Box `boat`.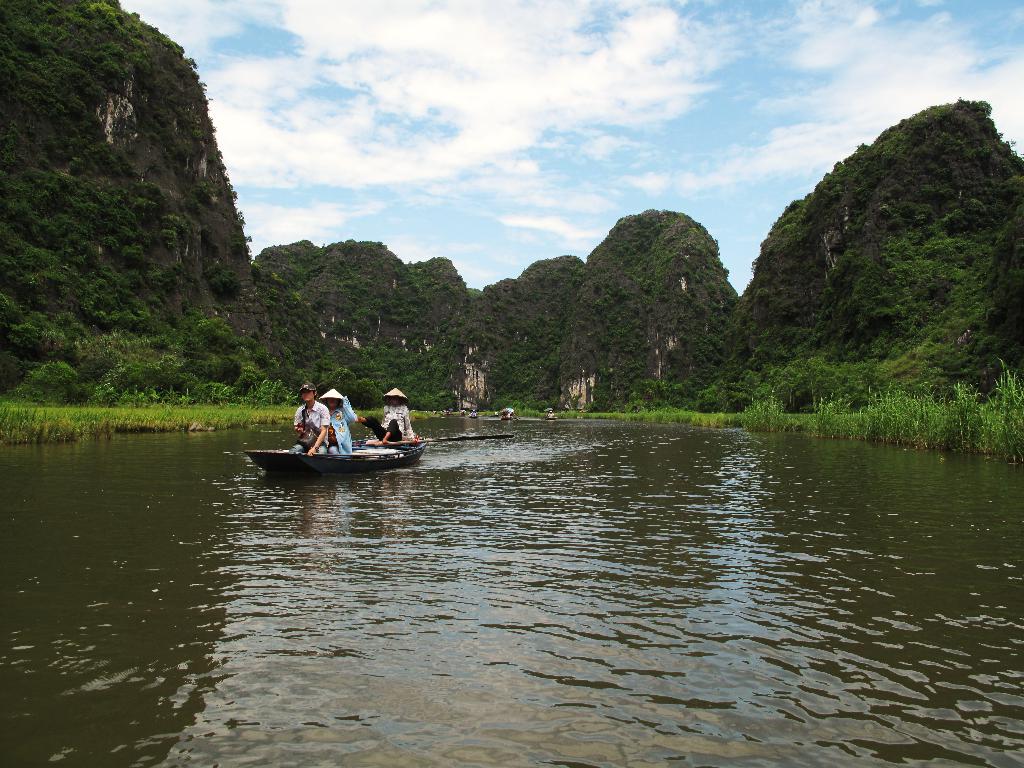
bbox(245, 436, 424, 475).
